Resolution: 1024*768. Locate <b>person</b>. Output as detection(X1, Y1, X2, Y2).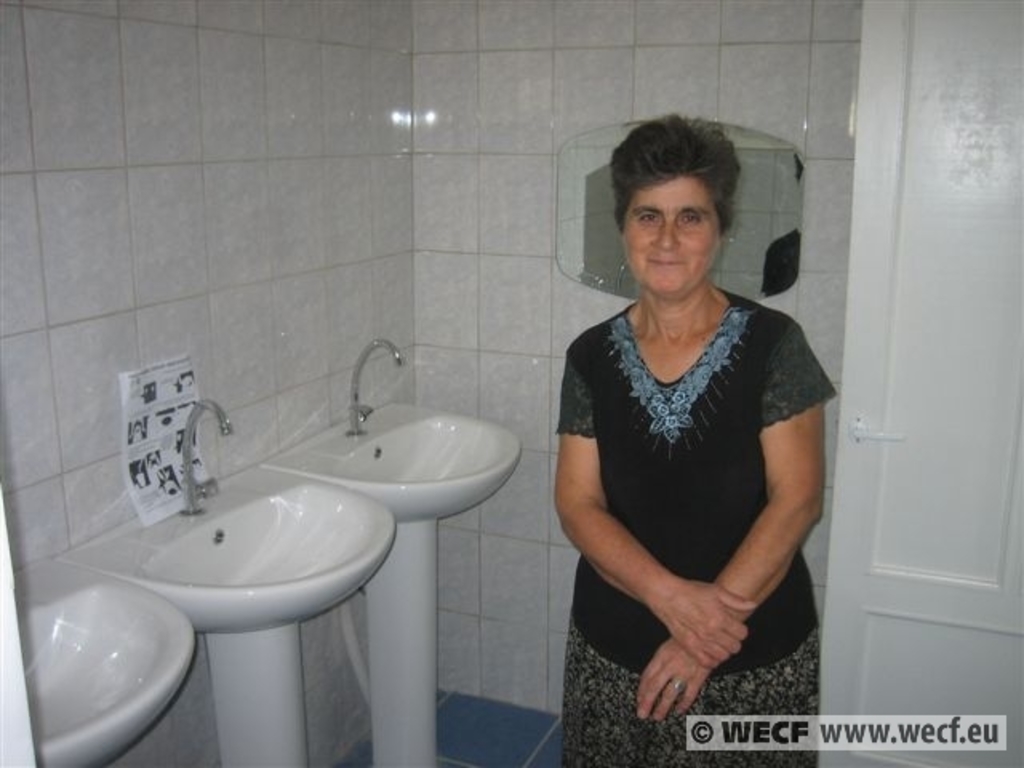
detection(549, 117, 821, 747).
